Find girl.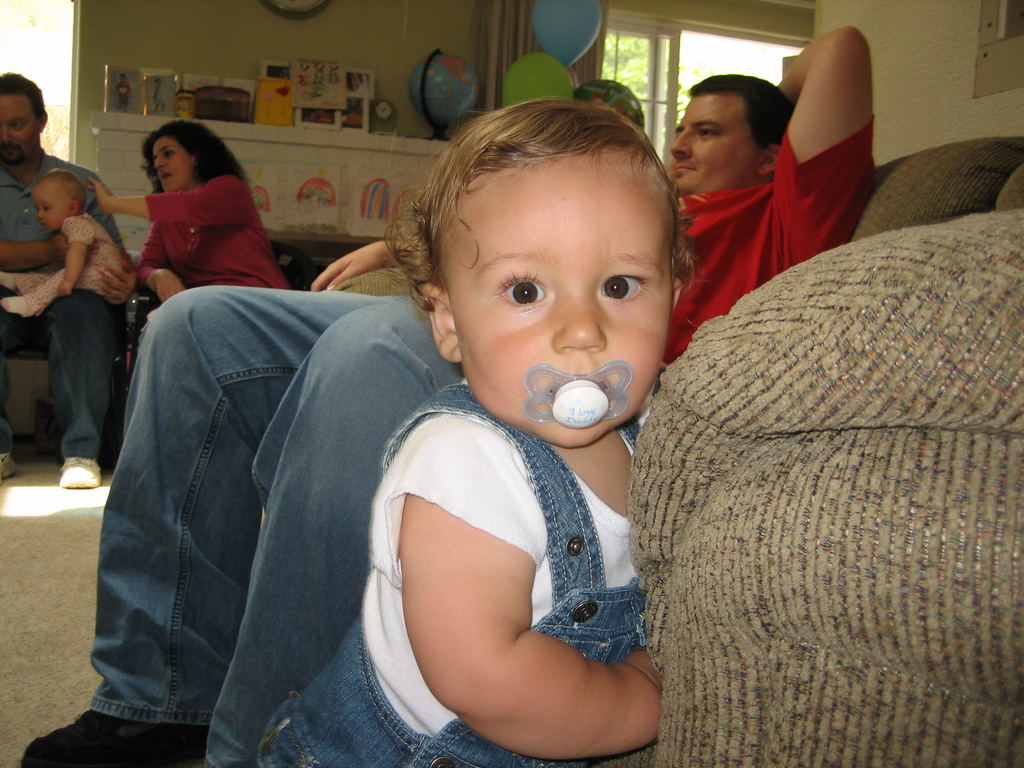
x1=0, y1=171, x2=132, y2=322.
